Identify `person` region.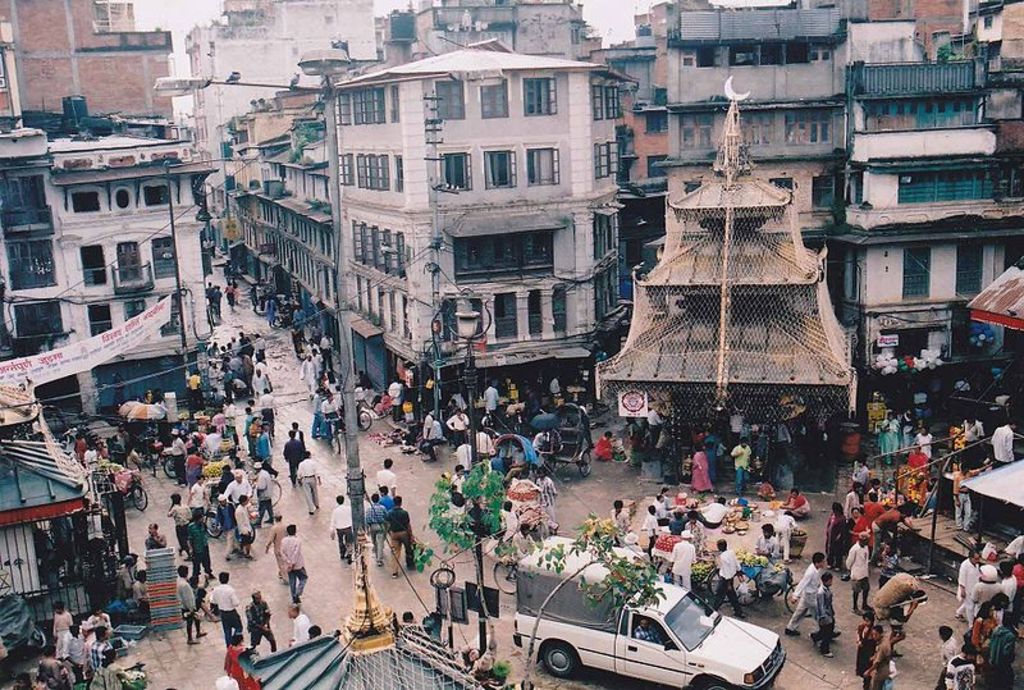
Region: (left=598, top=430, right=609, bottom=458).
